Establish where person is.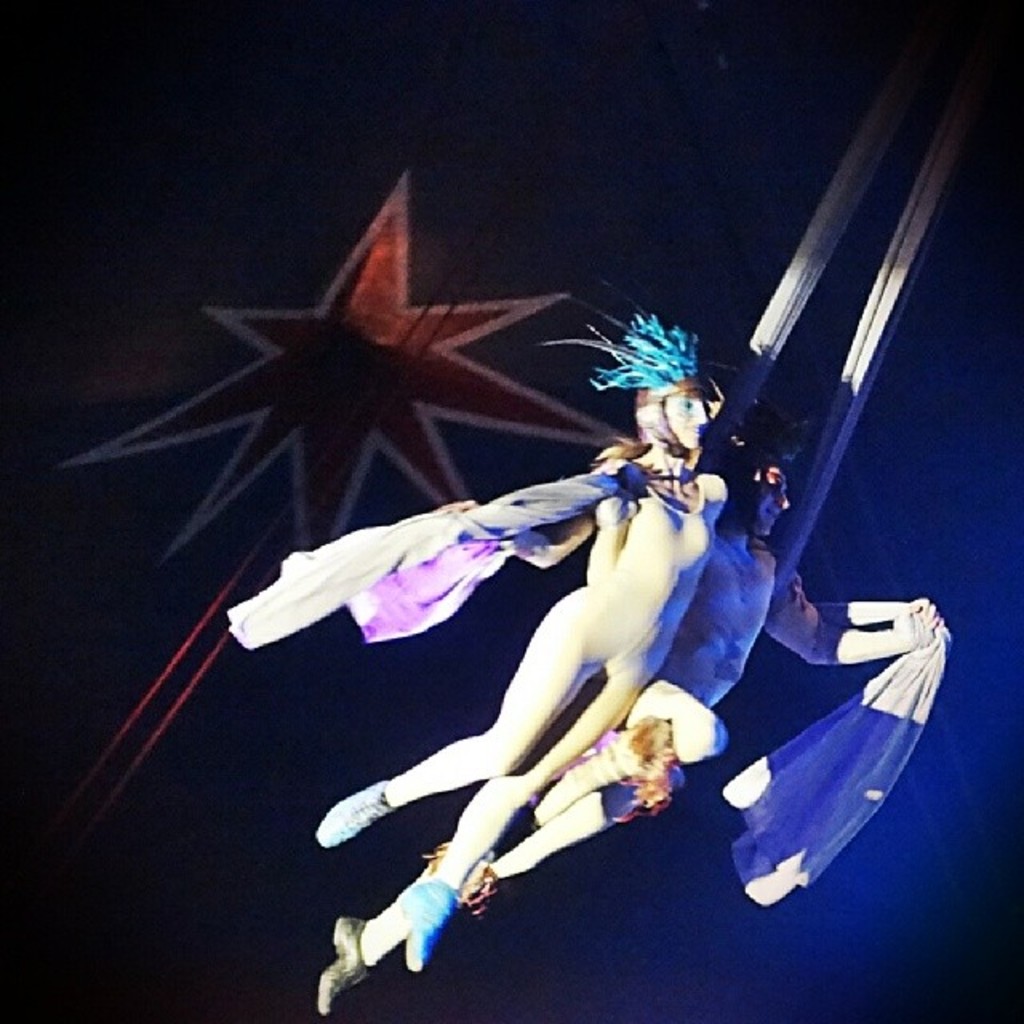
Established at x1=395, y1=443, x2=939, y2=933.
